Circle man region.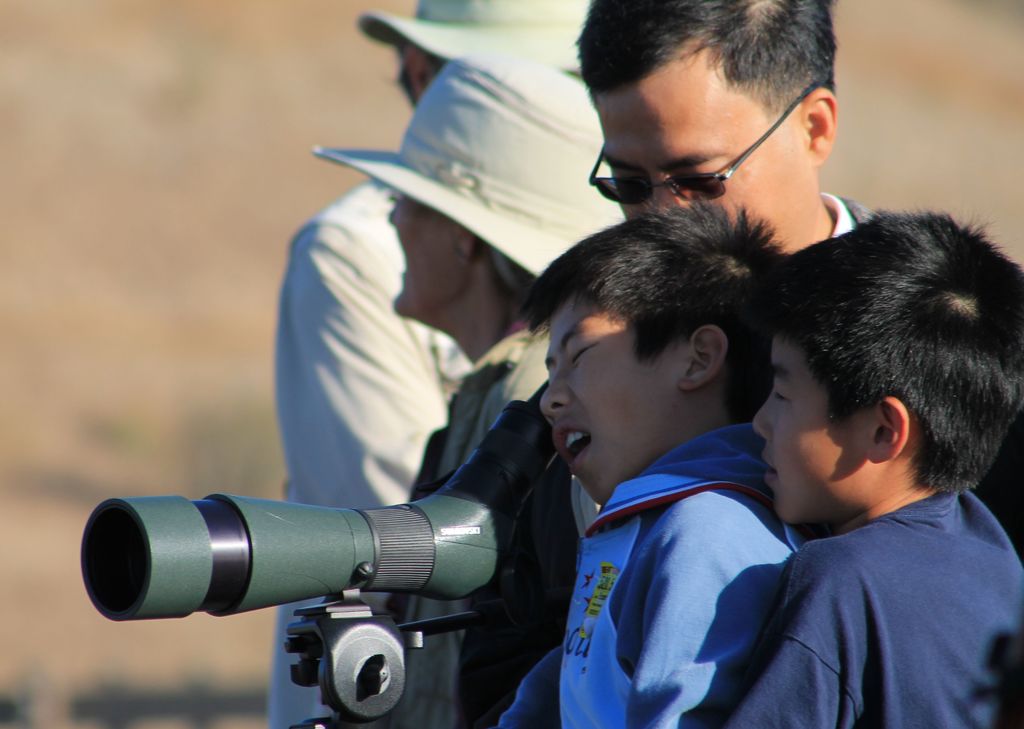
Region: bbox=(455, 0, 878, 728).
